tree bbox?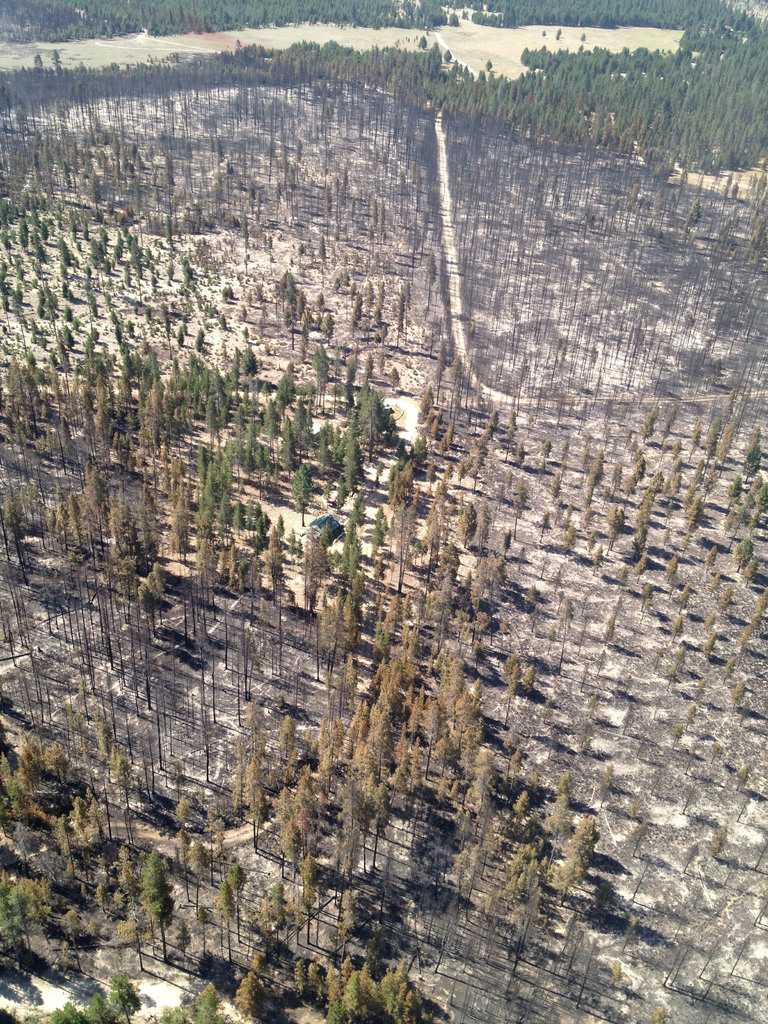
198 449 207 481
